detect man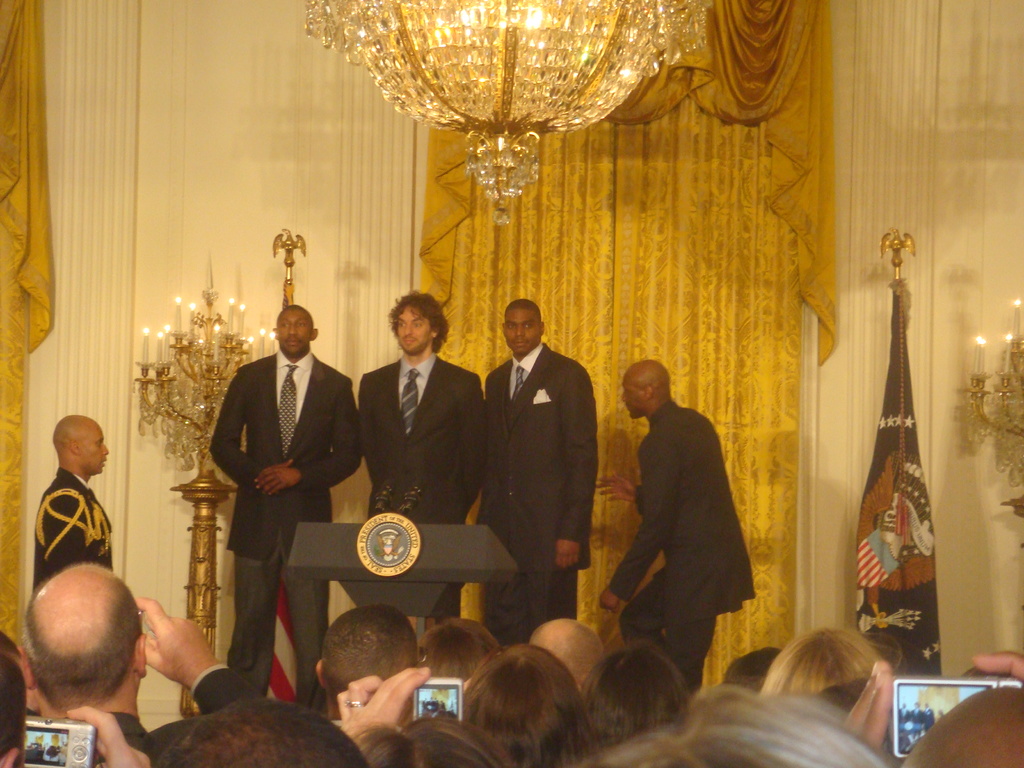
Rect(17, 559, 276, 756)
